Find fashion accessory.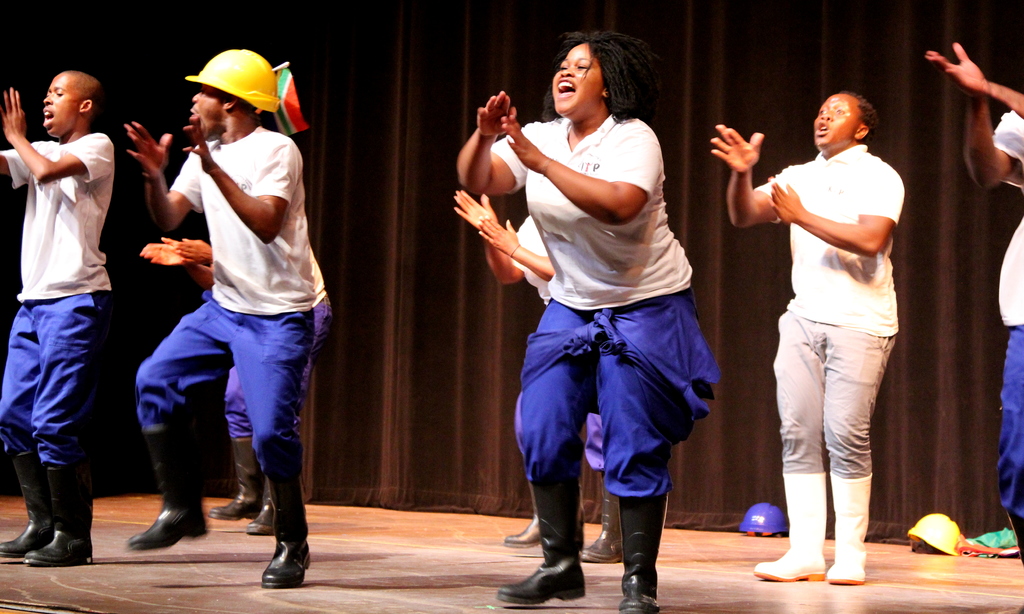
region(540, 156, 554, 177).
